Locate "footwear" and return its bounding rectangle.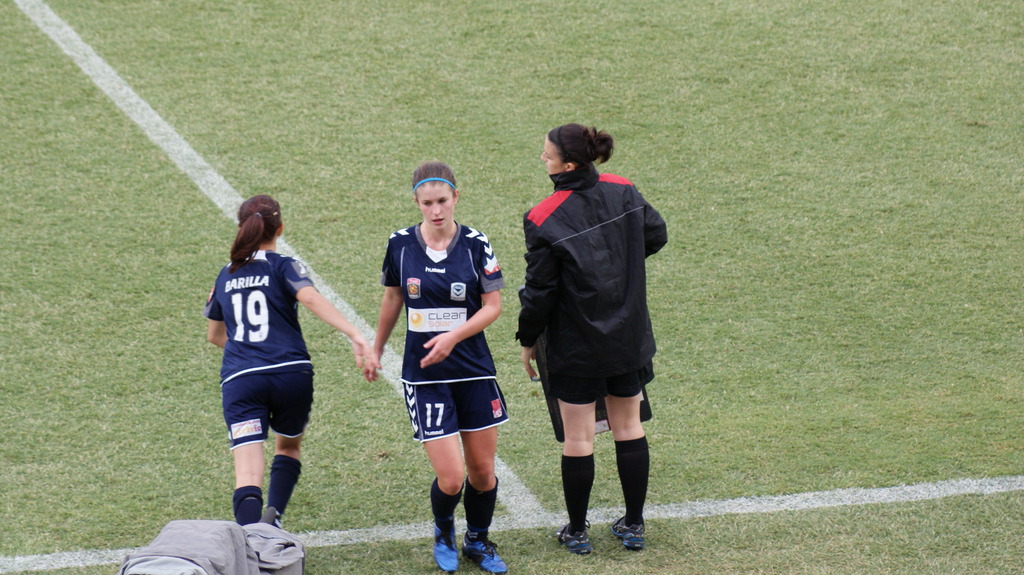
<box>256,504,284,529</box>.
